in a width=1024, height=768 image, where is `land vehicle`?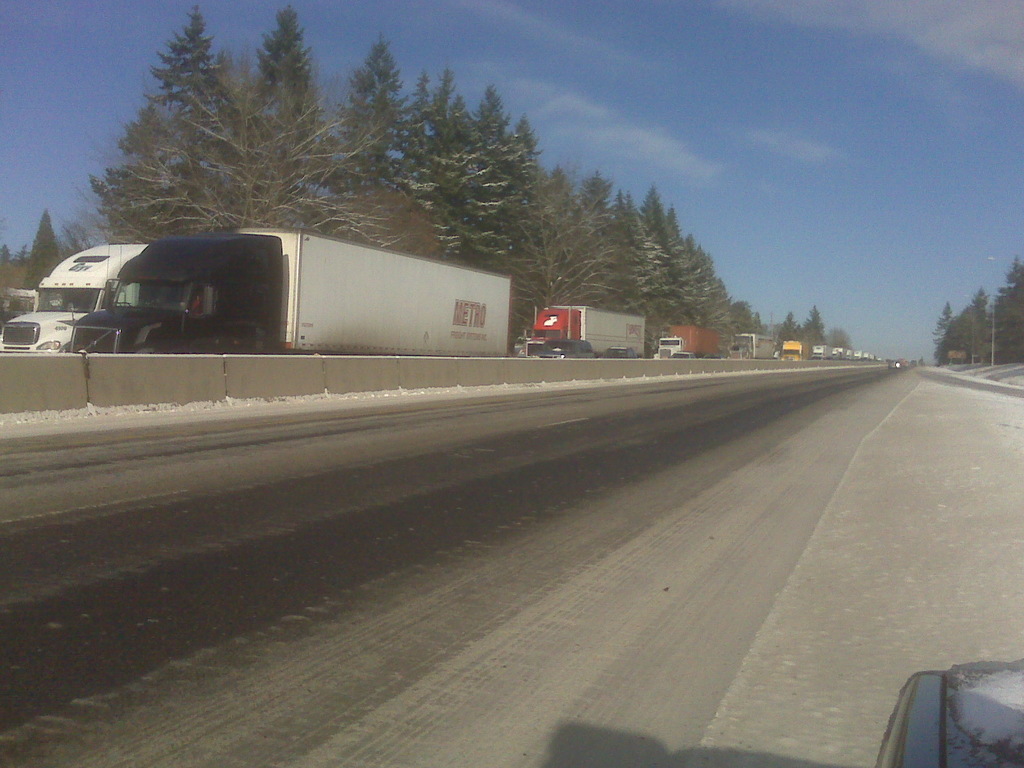
<box>529,301,647,358</box>.
